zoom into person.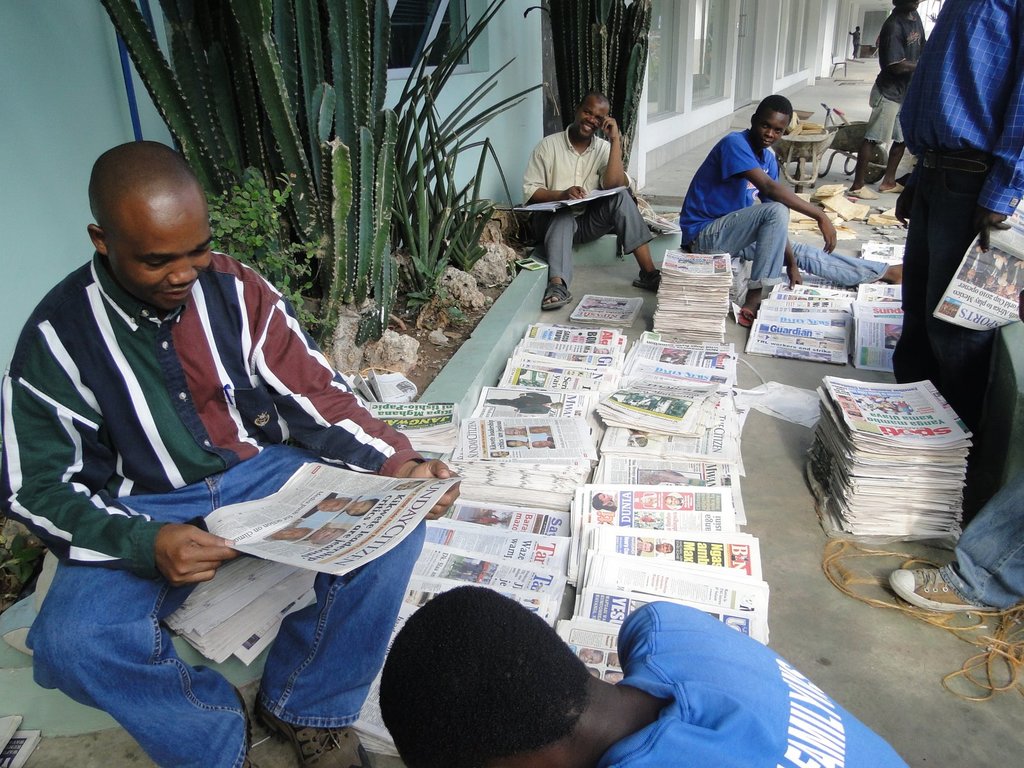
Zoom target: select_region(875, 473, 1023, 621).
